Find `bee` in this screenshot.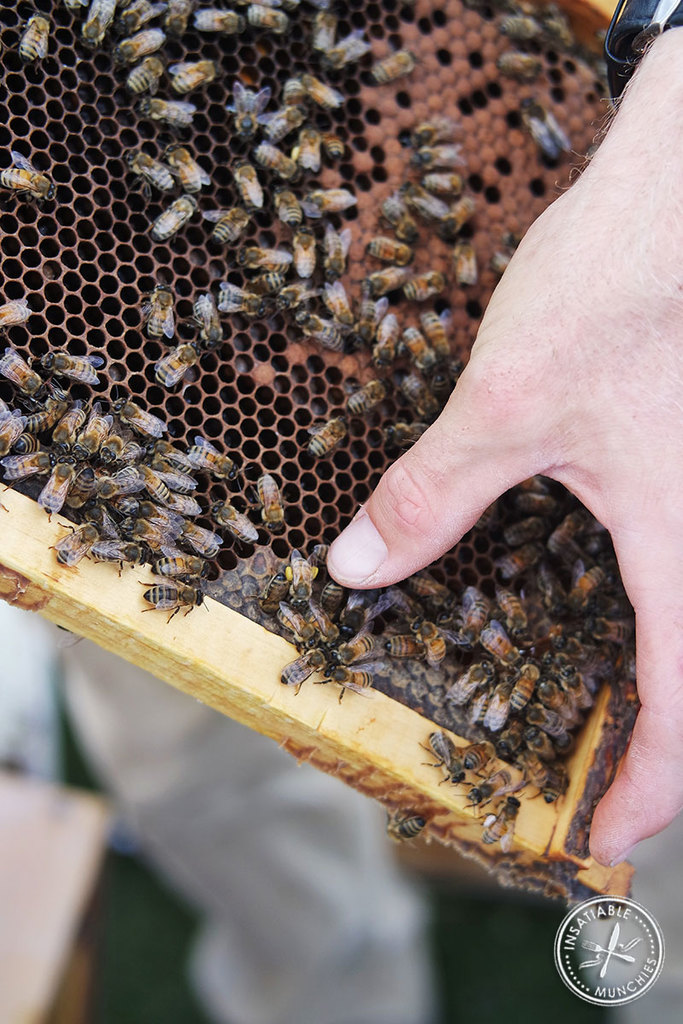
The bounding box for `bee` is bbox=(495, 14, 548, 60).
